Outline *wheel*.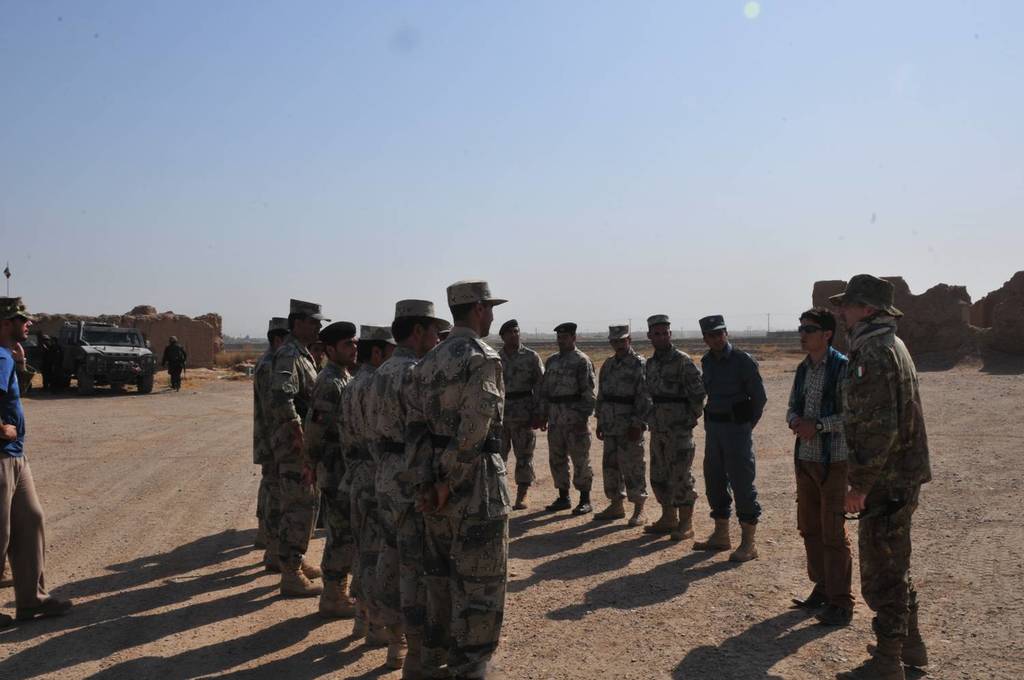
Outline: [79,380,97,393].
